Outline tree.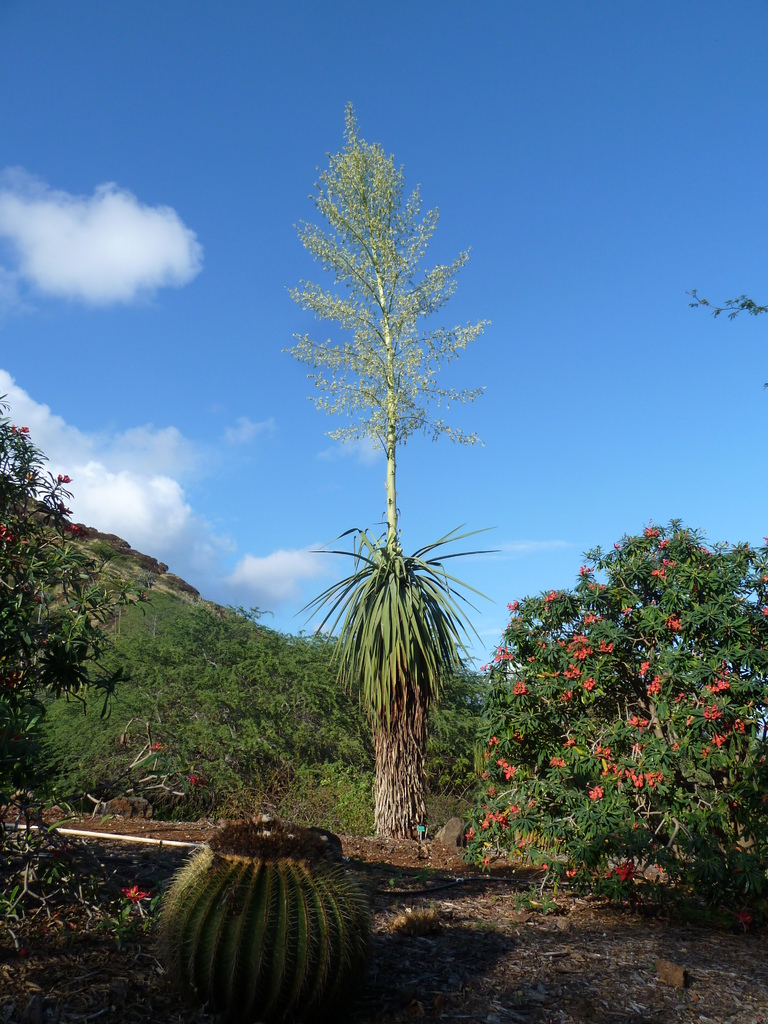
Outline: region(315, 515, 495, 848).
